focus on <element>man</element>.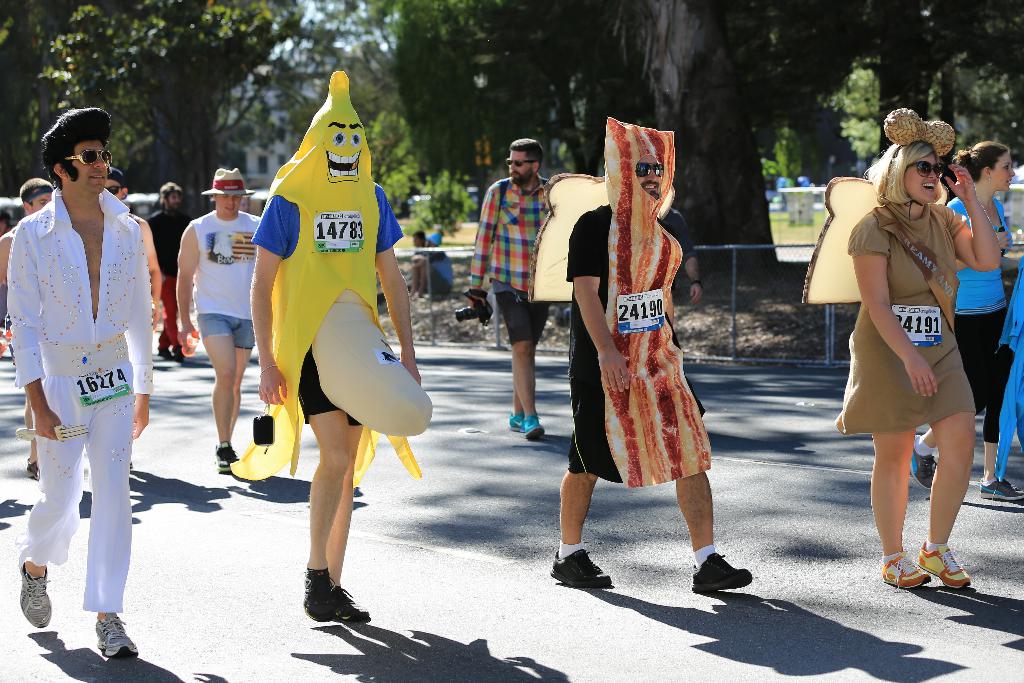
Focused at [x1=107, y1=167, x2=165, y2=466].
